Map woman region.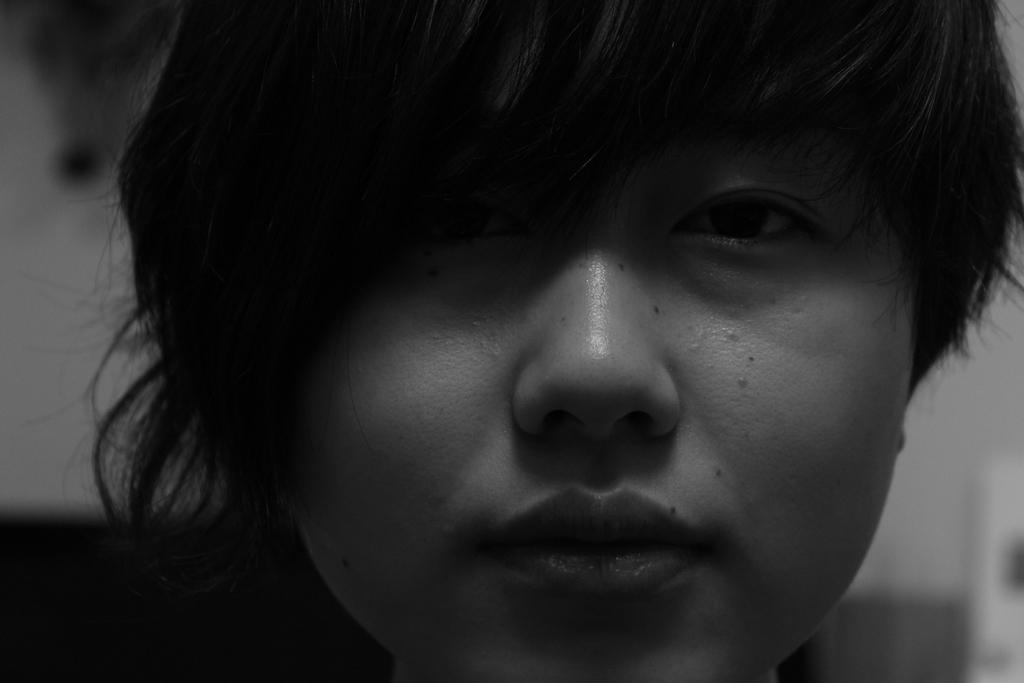
Mapped to (left=19, top=0, right=1021, bottom=680).
